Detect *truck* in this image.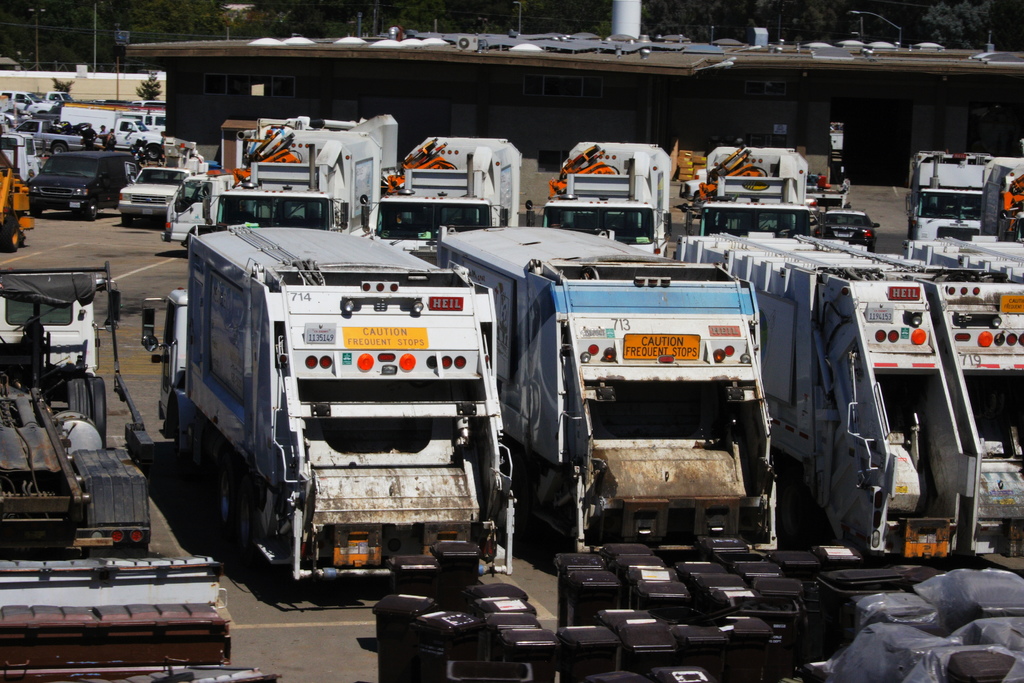
Detection: x1=428, y1=208, x2=778, y2=541.
